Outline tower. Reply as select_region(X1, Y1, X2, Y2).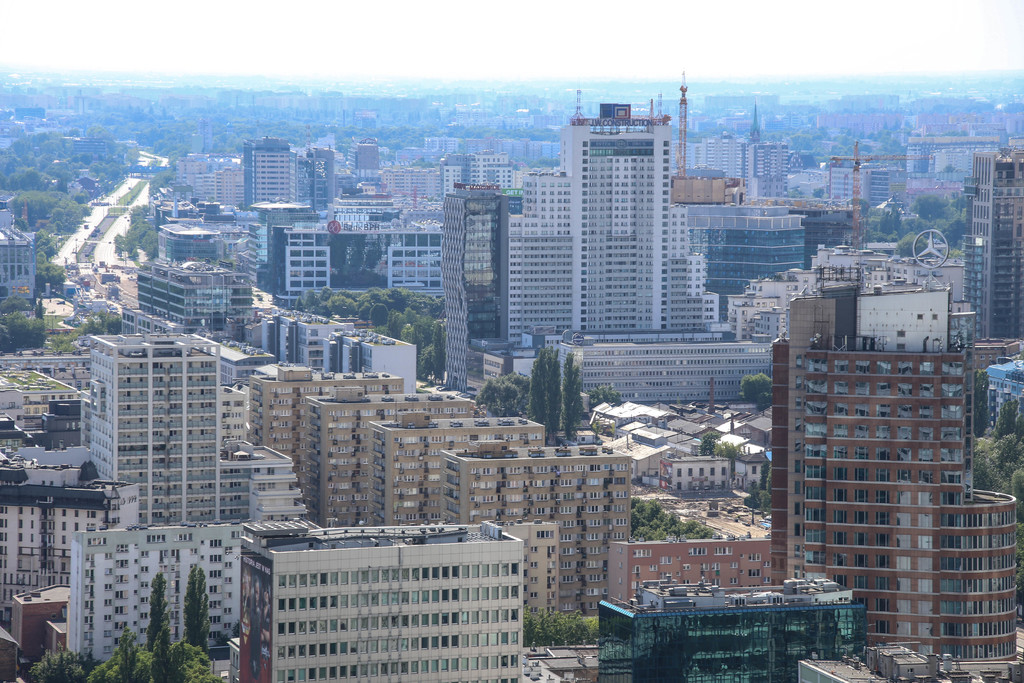
select_region(191, 161, 240, 215).
